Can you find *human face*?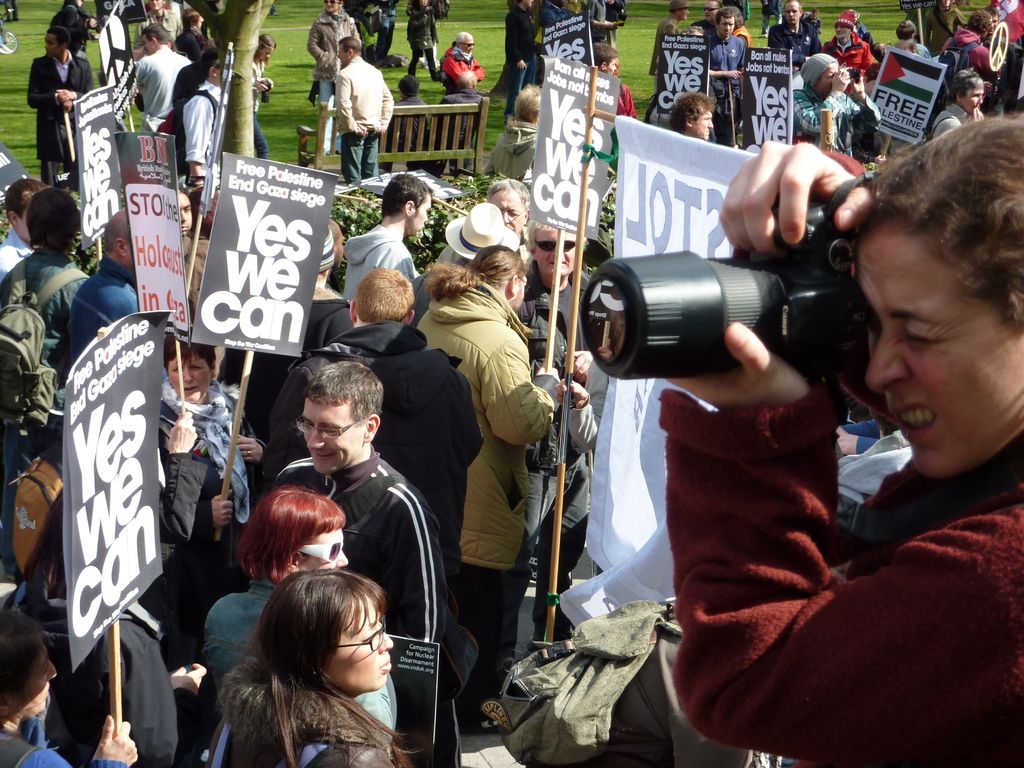
Yes, bounding box: (180, 196, 192, 236).
